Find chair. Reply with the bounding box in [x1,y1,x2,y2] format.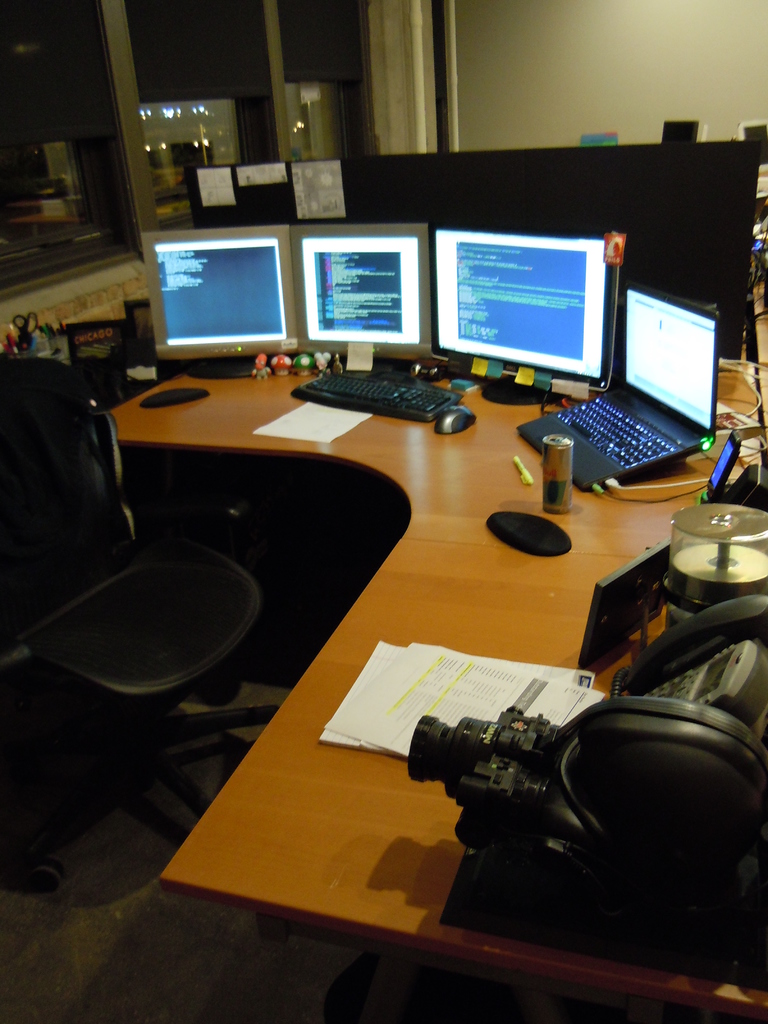
[0,391,281,813].
